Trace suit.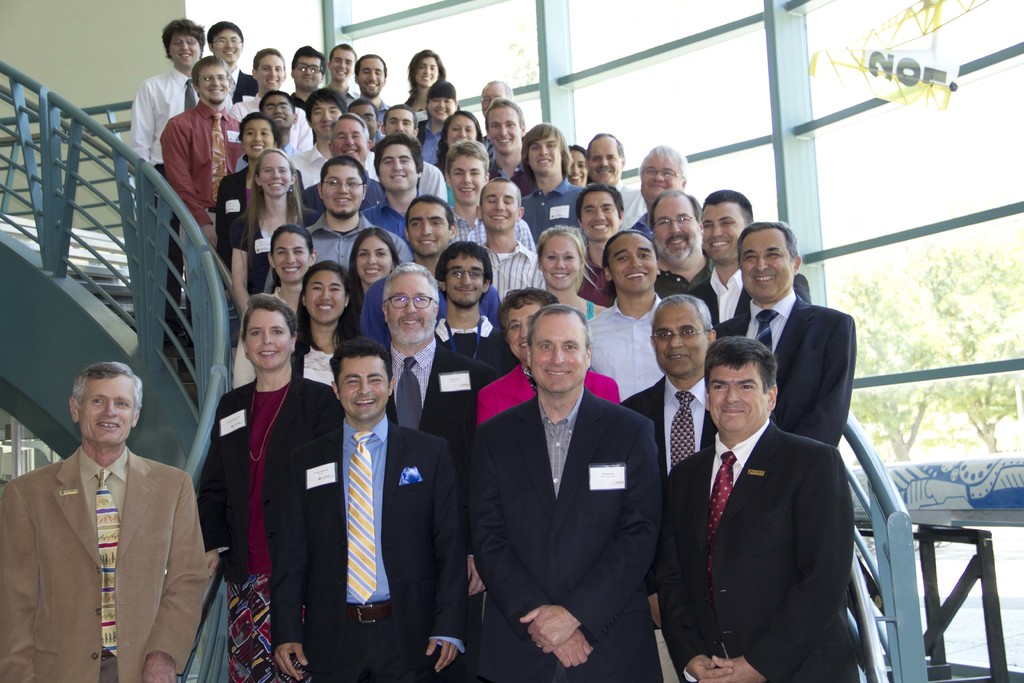
Traced to detection(416, 117, 441, 160).
